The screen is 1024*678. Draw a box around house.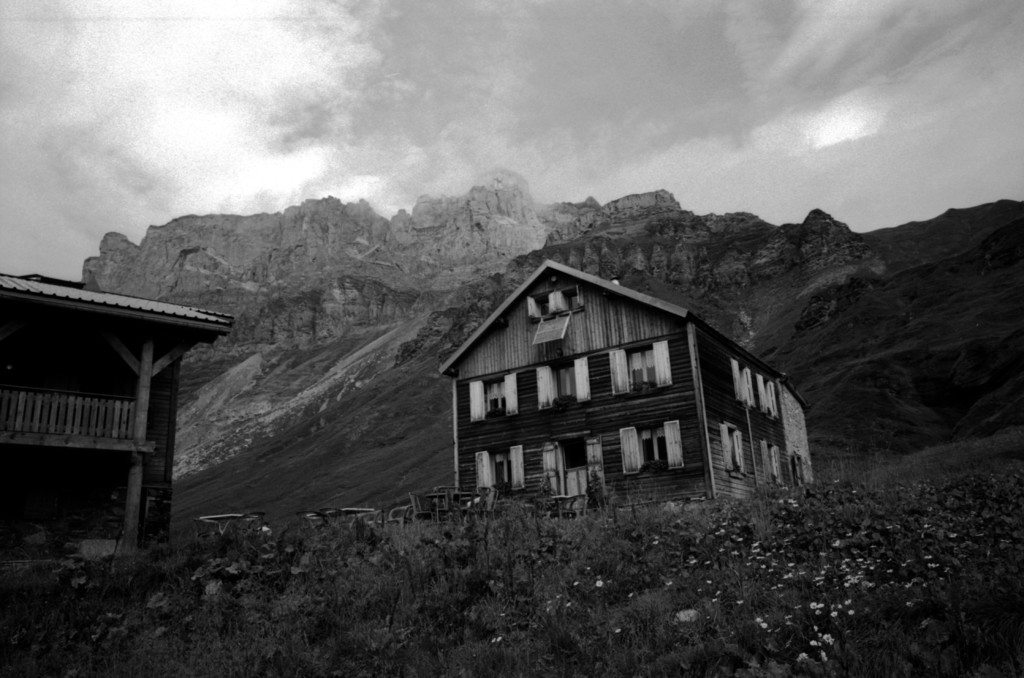
431, 258, 803, 533.
